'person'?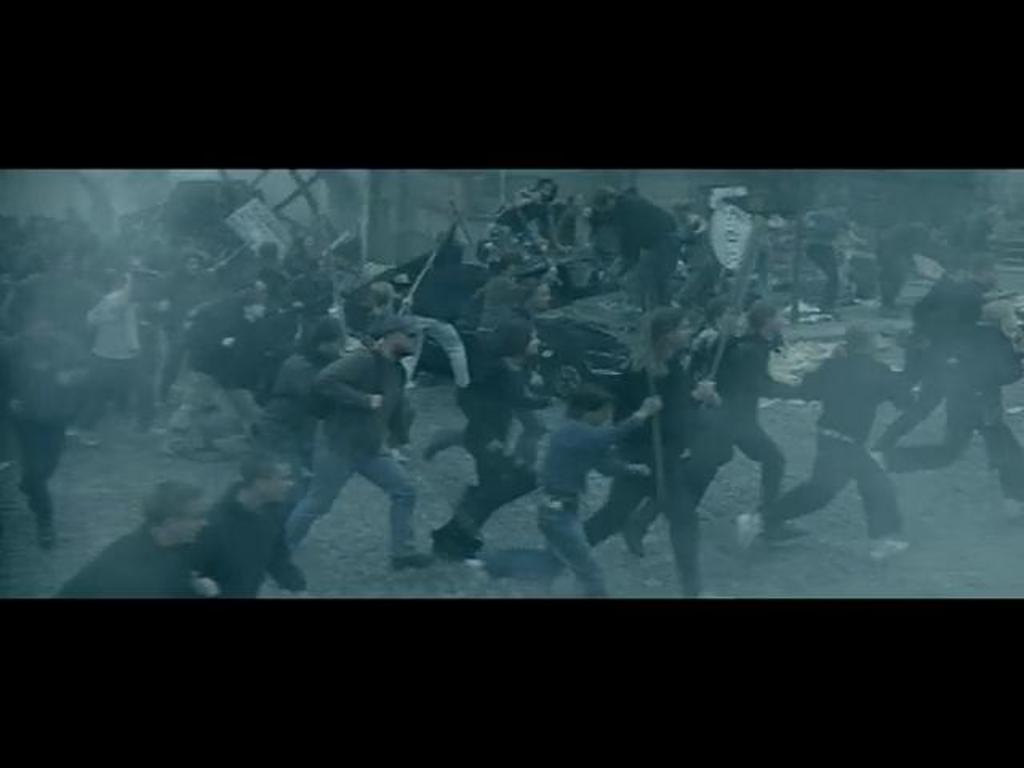
{"x1": 800, "y1": 194, "x2": 853, "y2": 310}
